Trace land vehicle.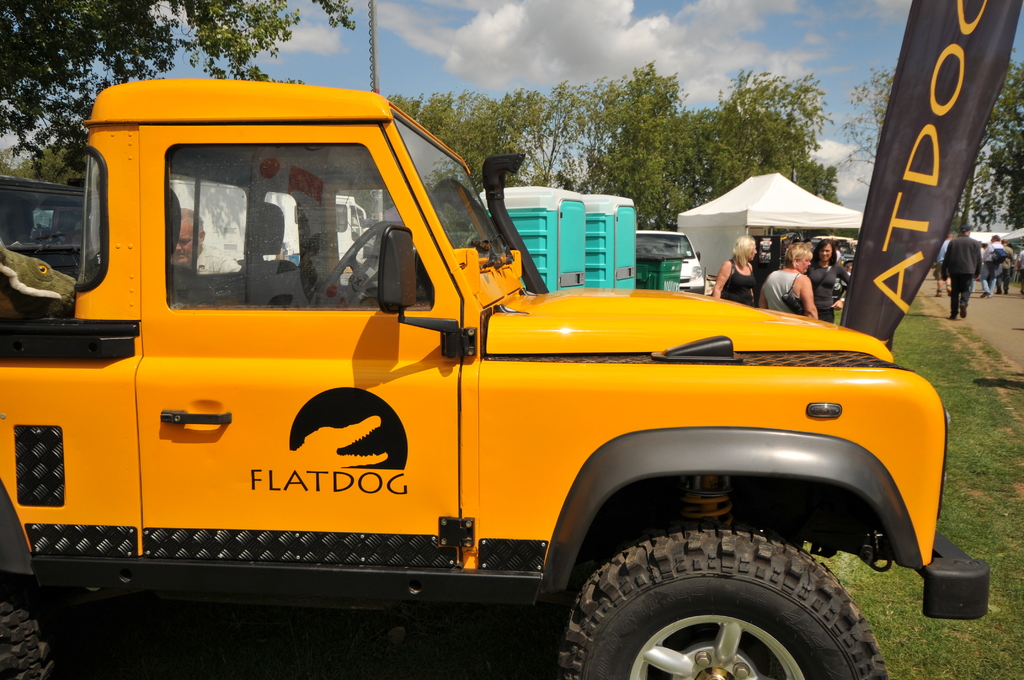
Traced to <bbox>280, 186, 374, 271</bbox>.
